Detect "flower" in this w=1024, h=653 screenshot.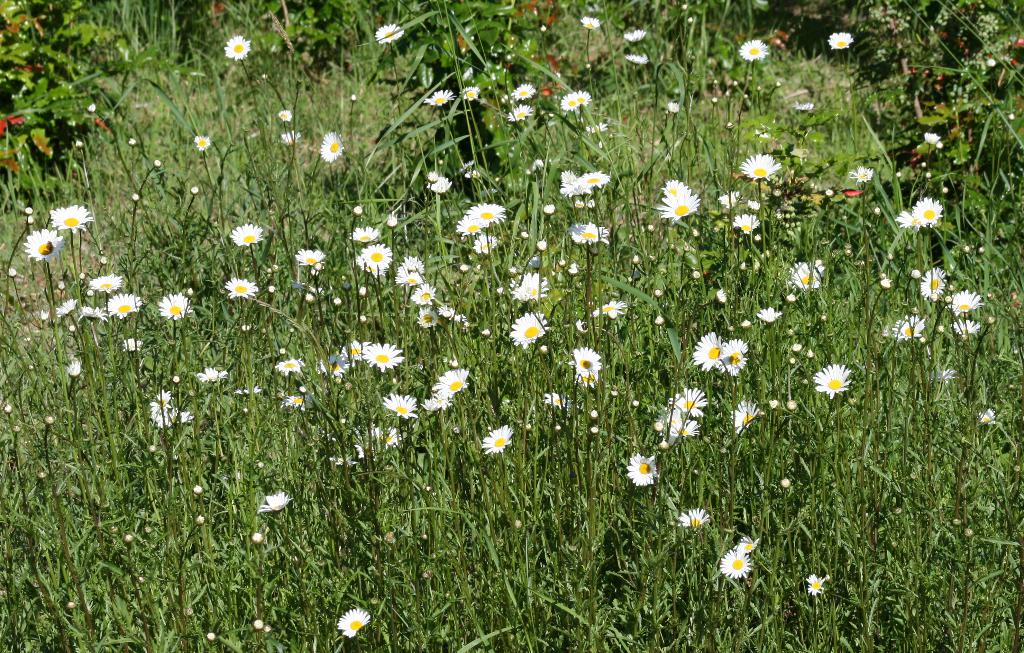
Detection: 49/206/94/233.
